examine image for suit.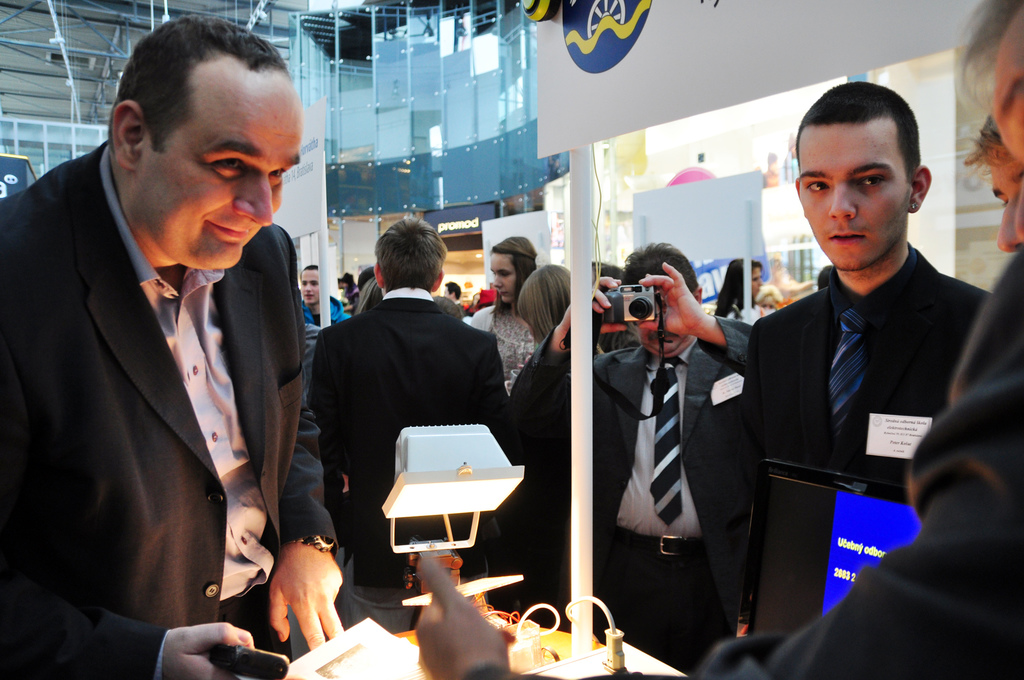
Examination result: (x1=22, y1=58, x2=333, y2=654).
